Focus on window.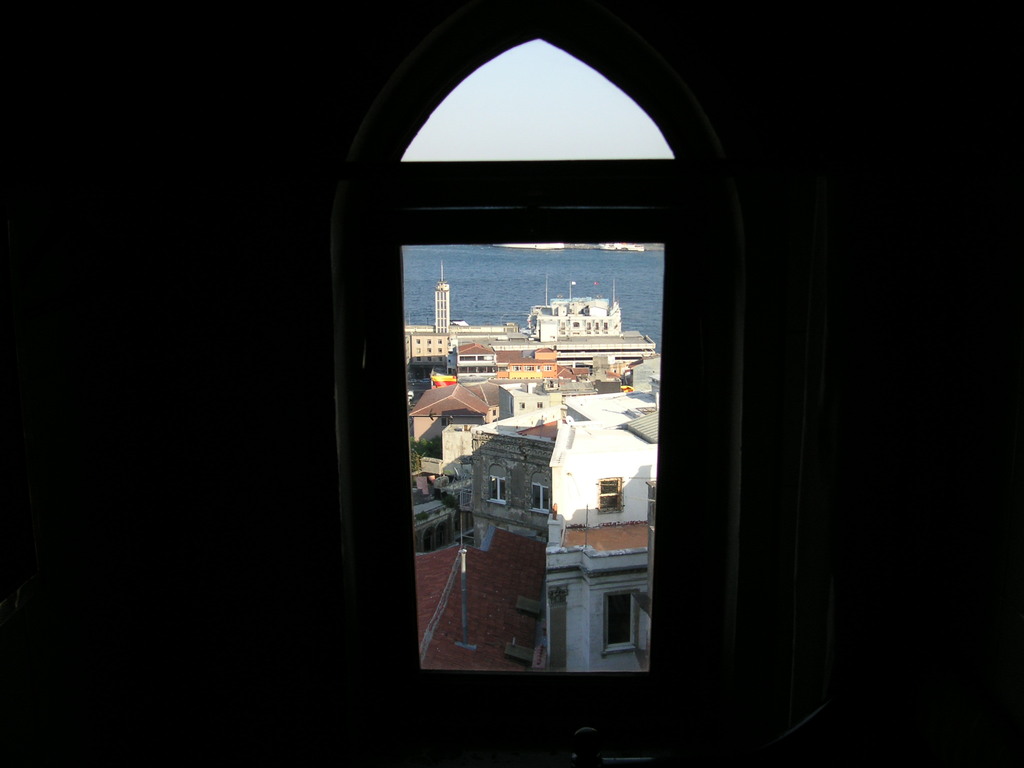
Focused at 437/340/442/340.
